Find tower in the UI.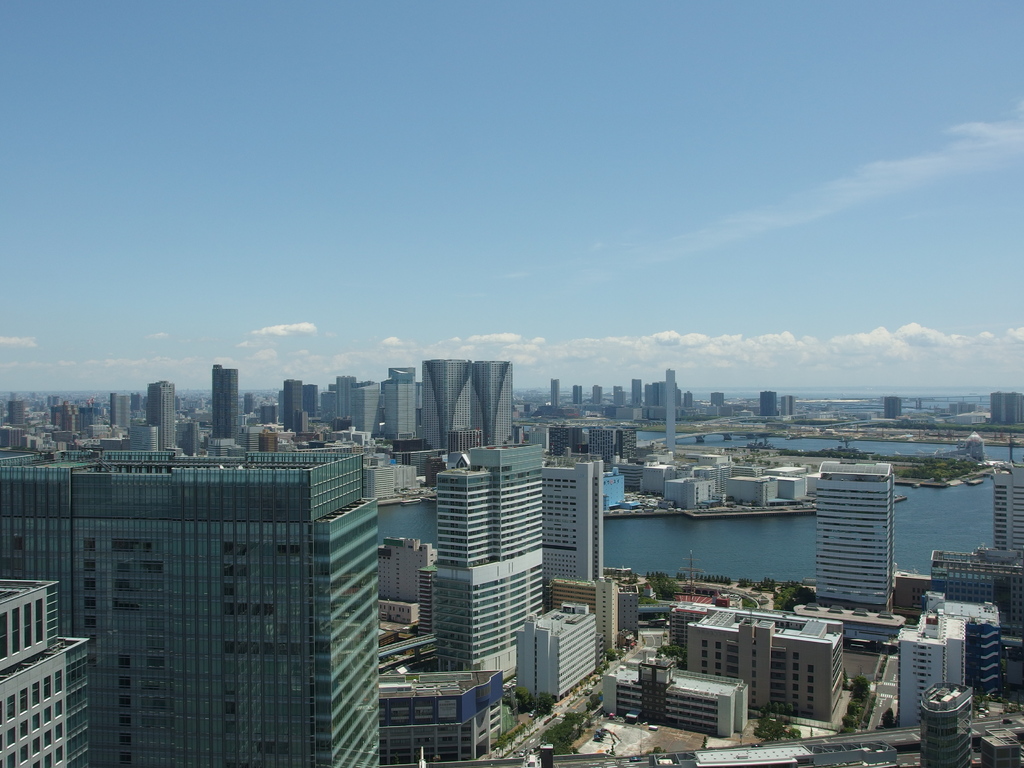
UI element at bbox(131, 425, 157, 452).
